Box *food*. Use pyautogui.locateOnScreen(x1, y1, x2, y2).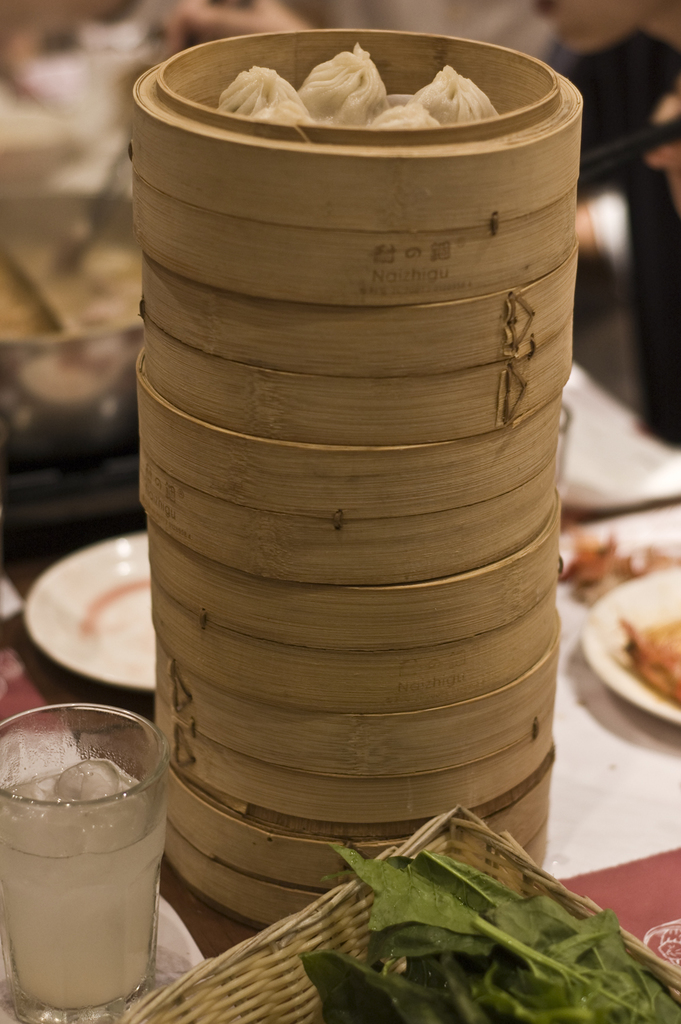
pyautogui.locateOnScreen(298, 835, 680, 1023).
